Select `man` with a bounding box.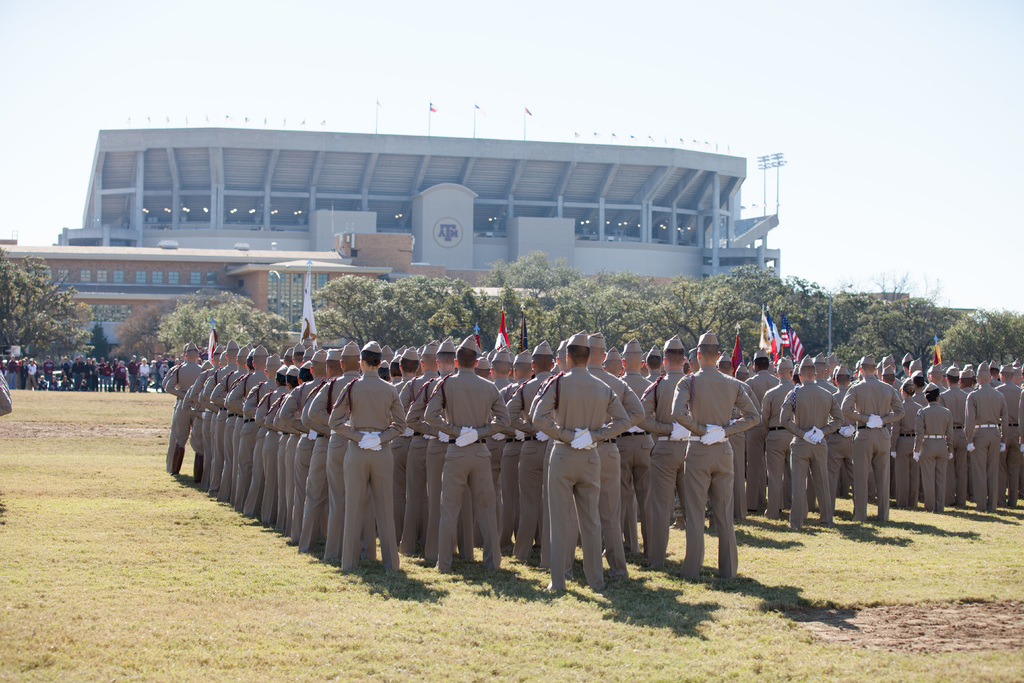
x1=836 y1=354 x2=911 y2=522.
